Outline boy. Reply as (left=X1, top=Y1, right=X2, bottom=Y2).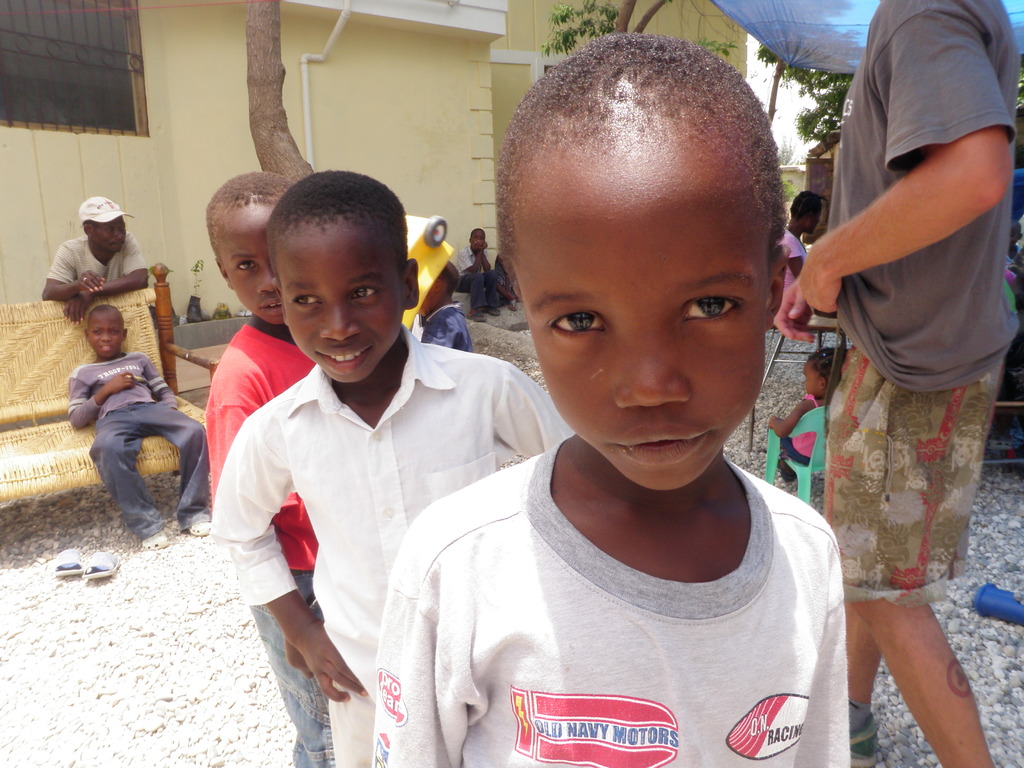
(left=207, top=173, right=580, bottom=767).
